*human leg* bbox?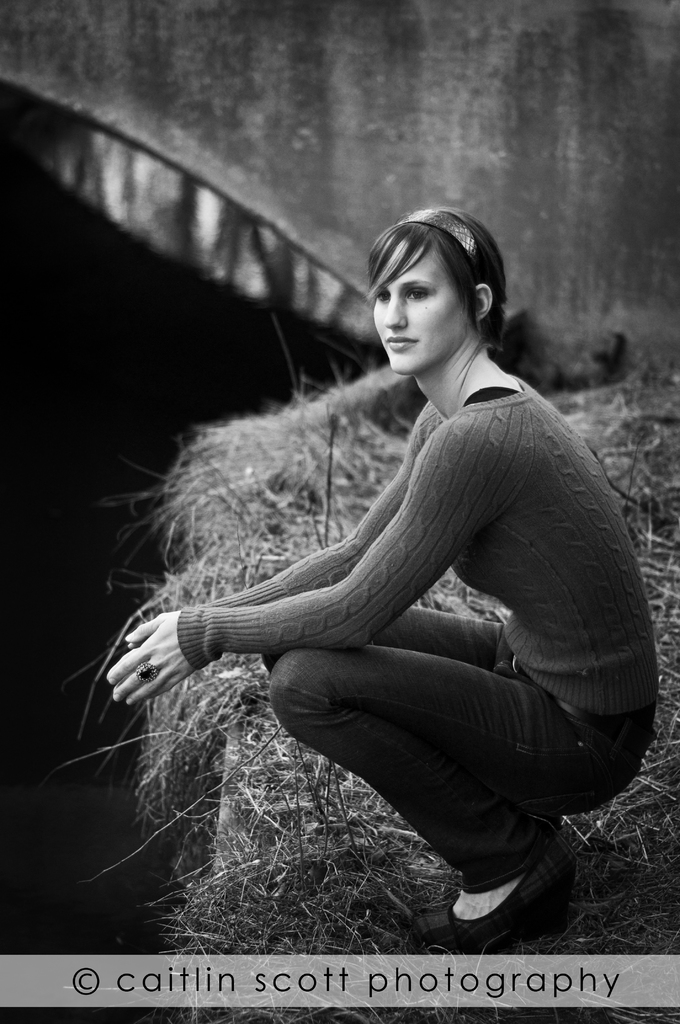
258,601,562,824
